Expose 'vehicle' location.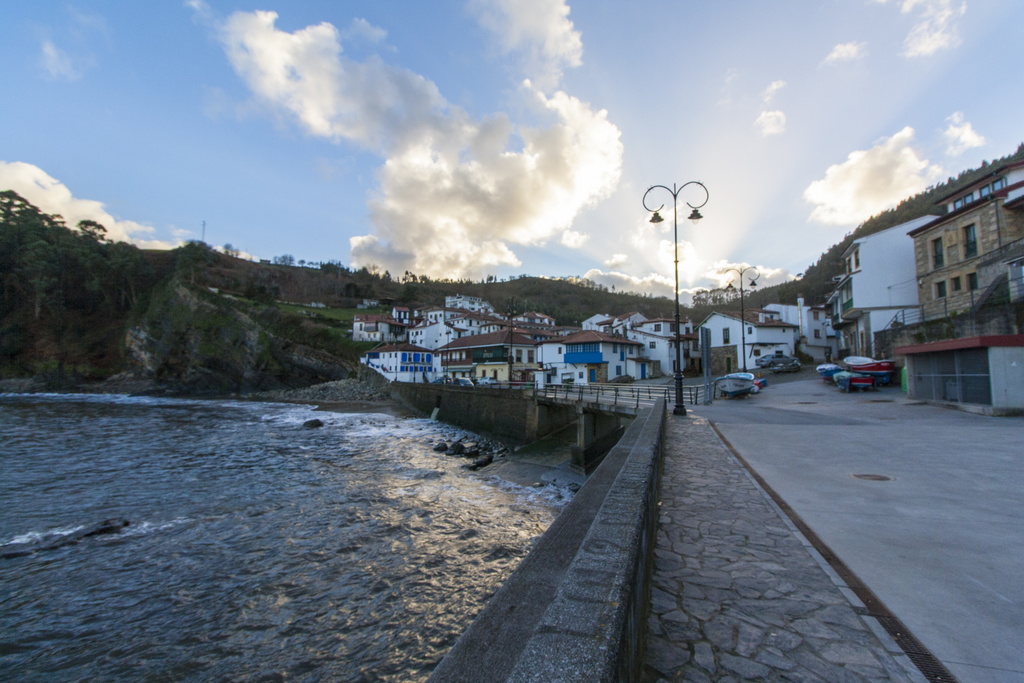
Exposed at {"left": 474, "top": 374, "right": 490, "bottom": 386}.
